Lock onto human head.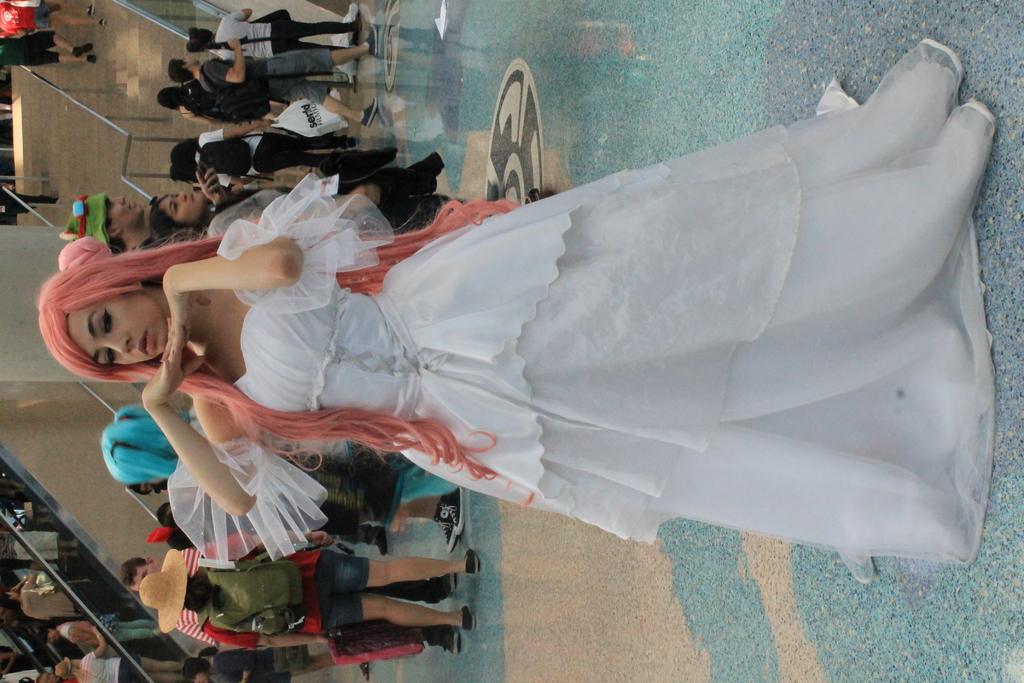
Locked: bbox(137, 549, 191, 636).
